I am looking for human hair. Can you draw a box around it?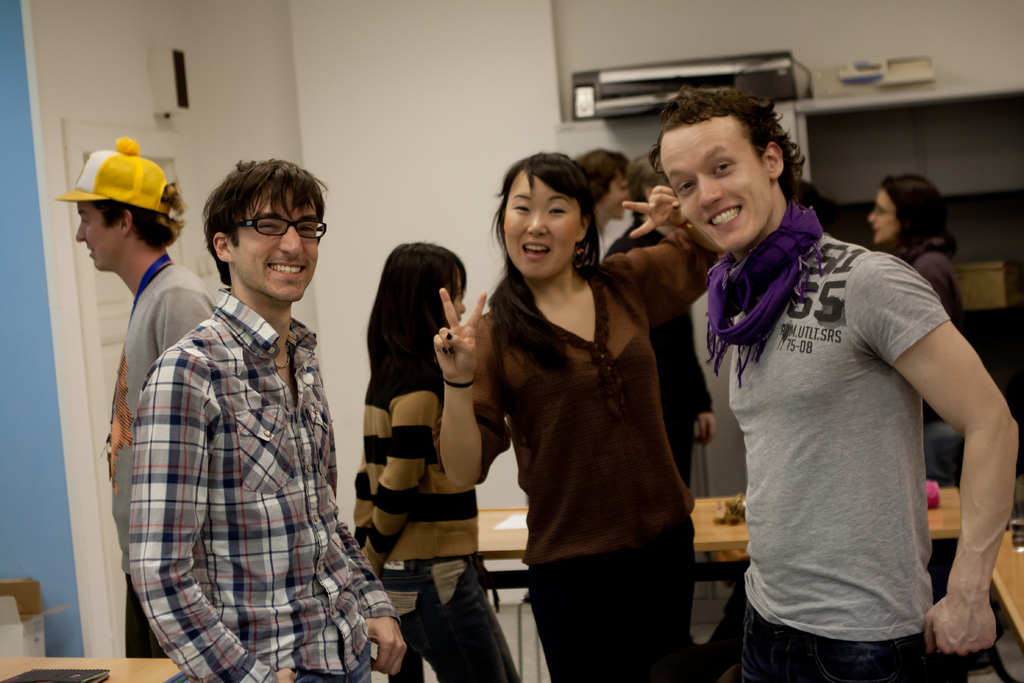
Sure, the bounding box is select_region(880, 168, 955, 257).
